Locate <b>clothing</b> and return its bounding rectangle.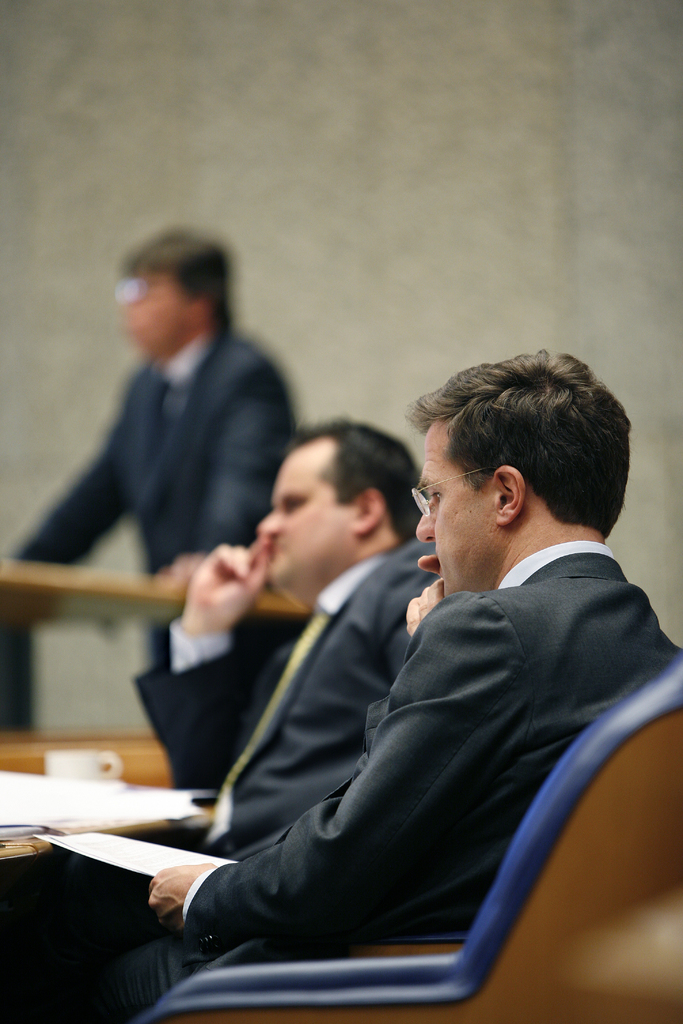
BBox(1, 522, 448, 1001).
